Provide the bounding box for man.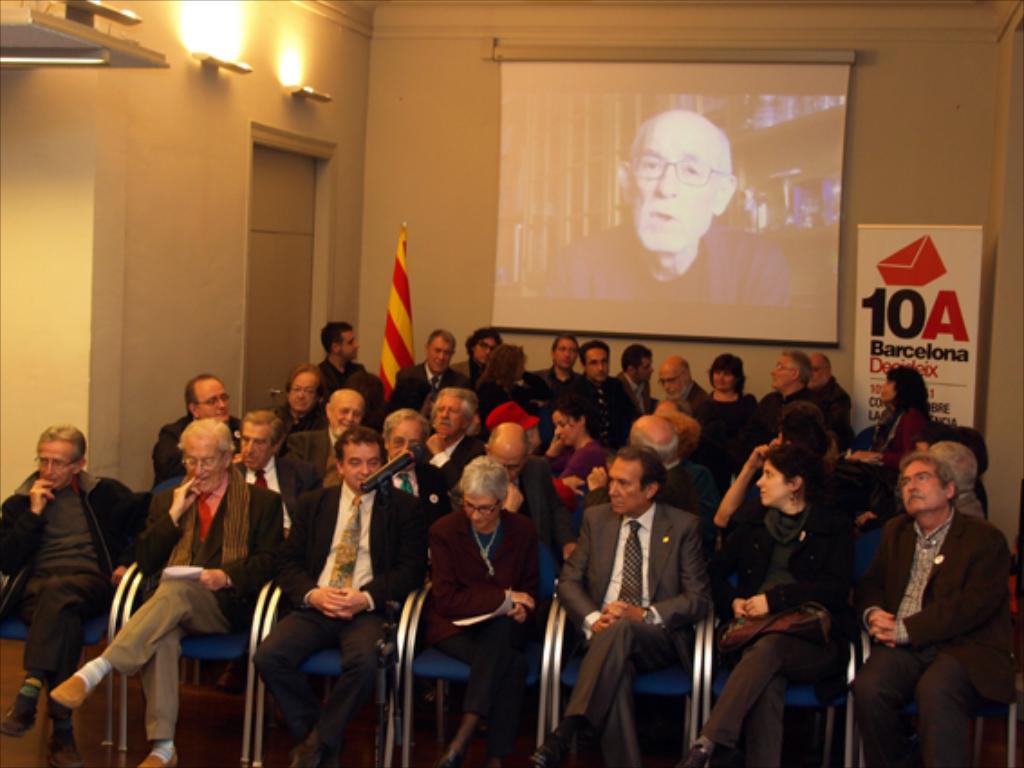
(x1=49, y1=412, x2=291, y2=766).
